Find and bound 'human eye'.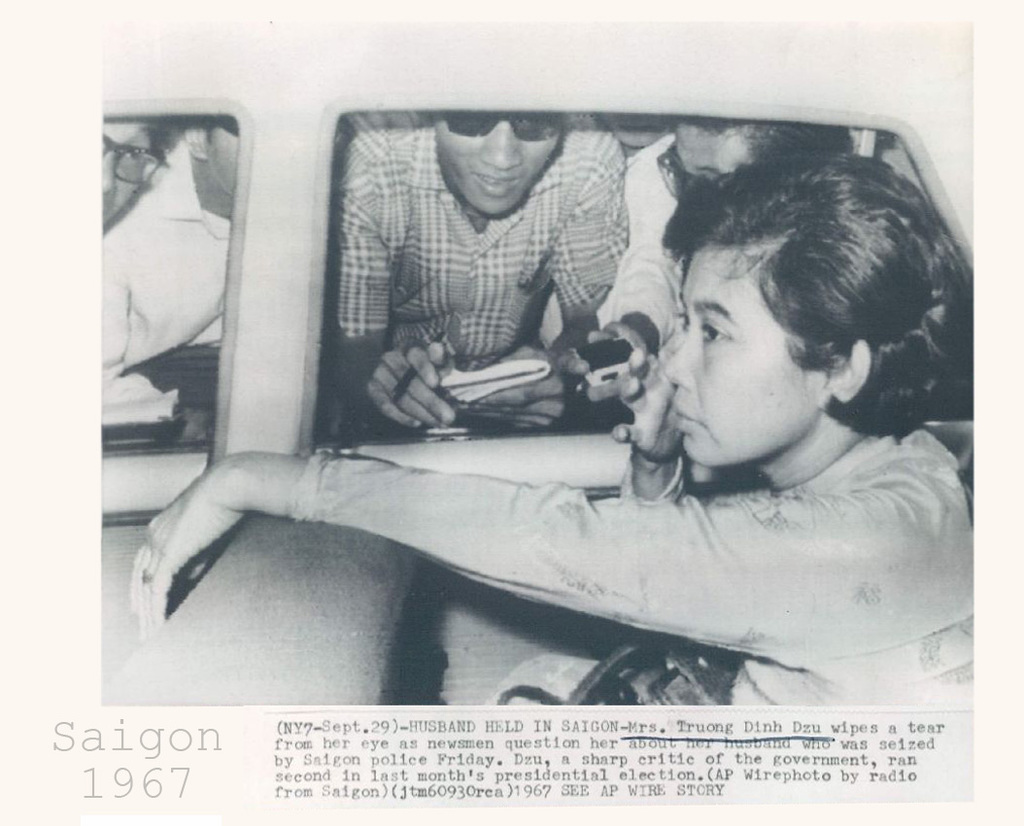
Bound: bbox=[119, 142, 149, 164].
